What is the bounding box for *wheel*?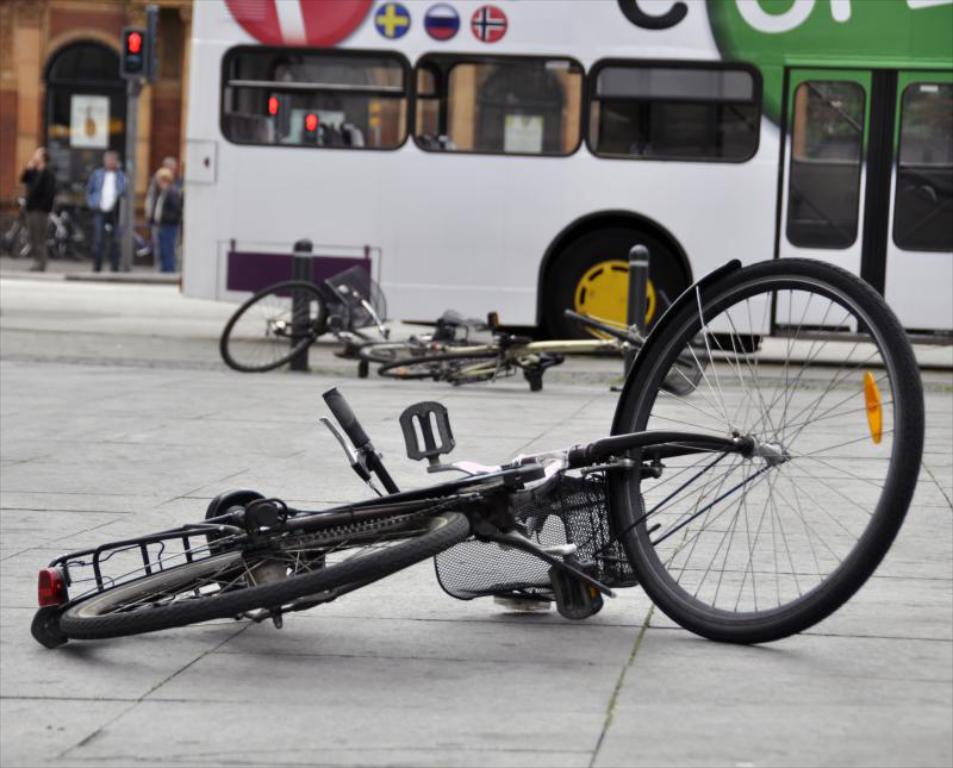
<box>381,354,505,382</box>.
